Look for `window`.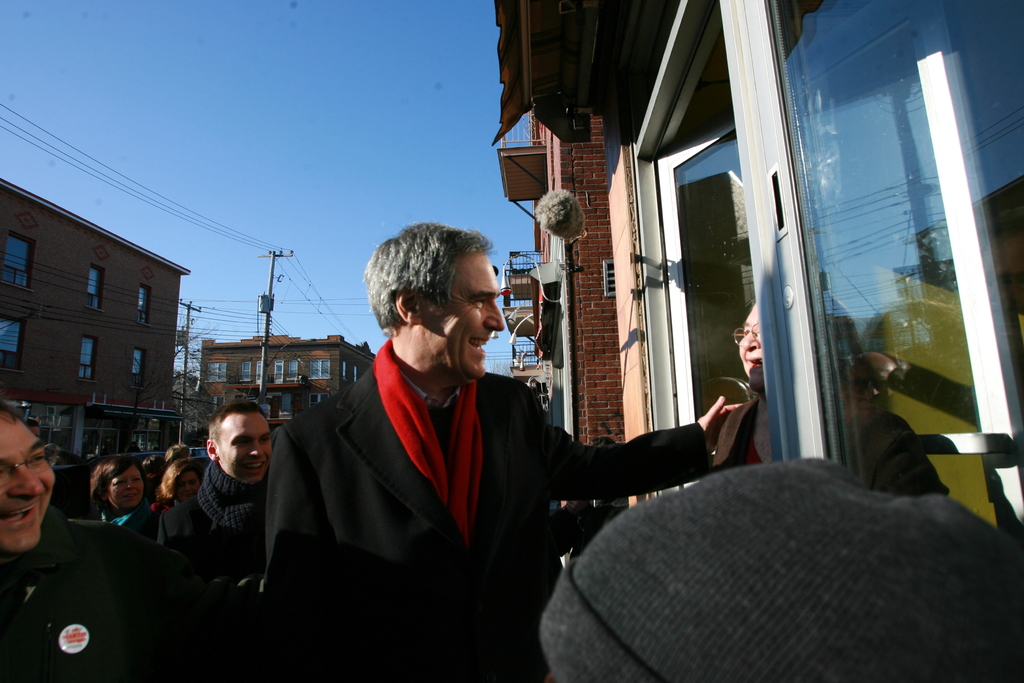
Found: (136,286,148,327).
